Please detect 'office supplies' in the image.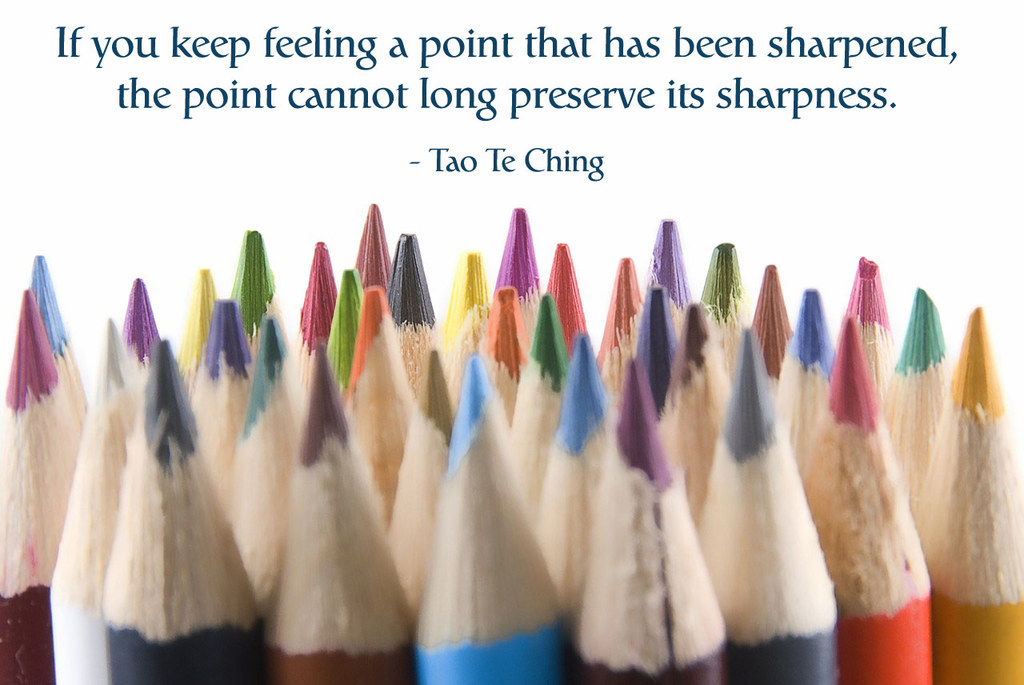
(414, 353, 570, 684).
